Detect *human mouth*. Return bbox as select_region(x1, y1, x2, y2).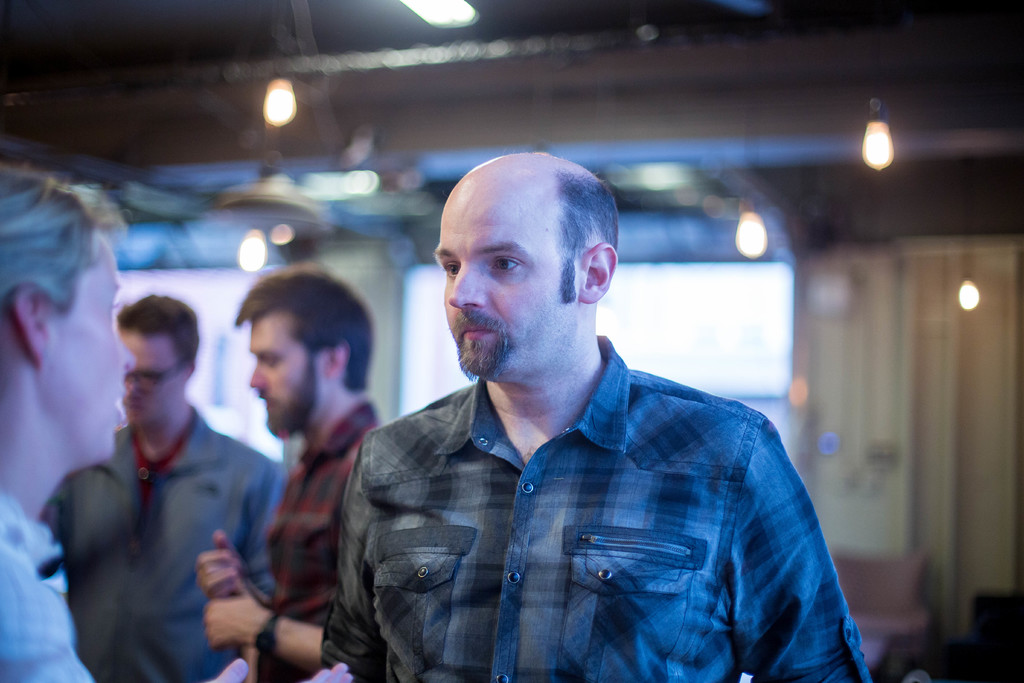
select_region(124, 401, 145, 412).
